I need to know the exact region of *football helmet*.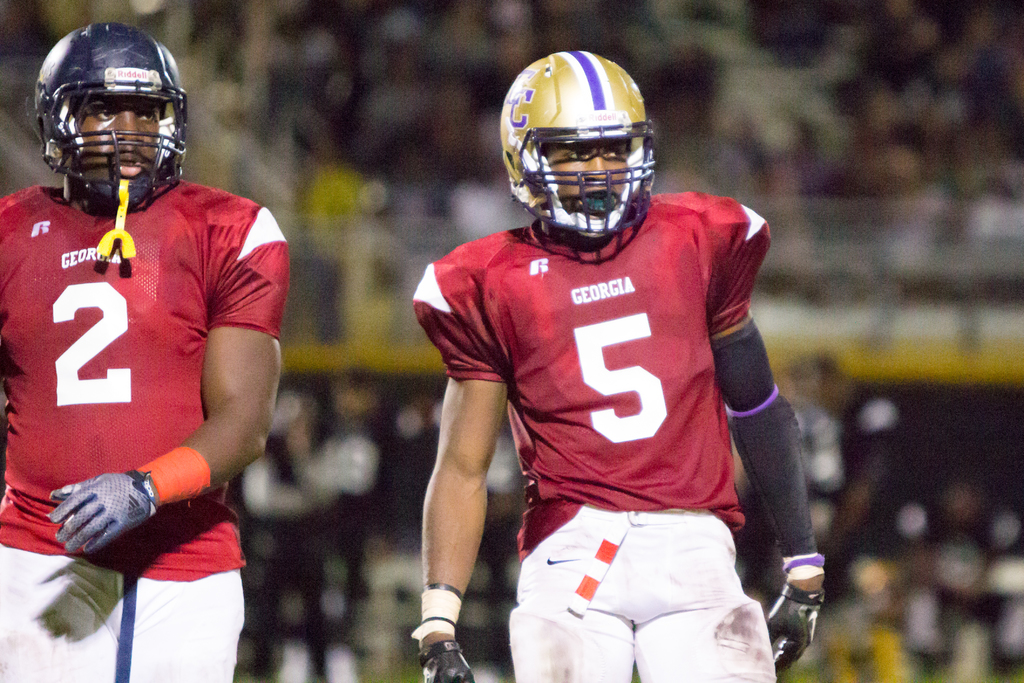
Region: left=28, top=24, right=177, bottom=213.
